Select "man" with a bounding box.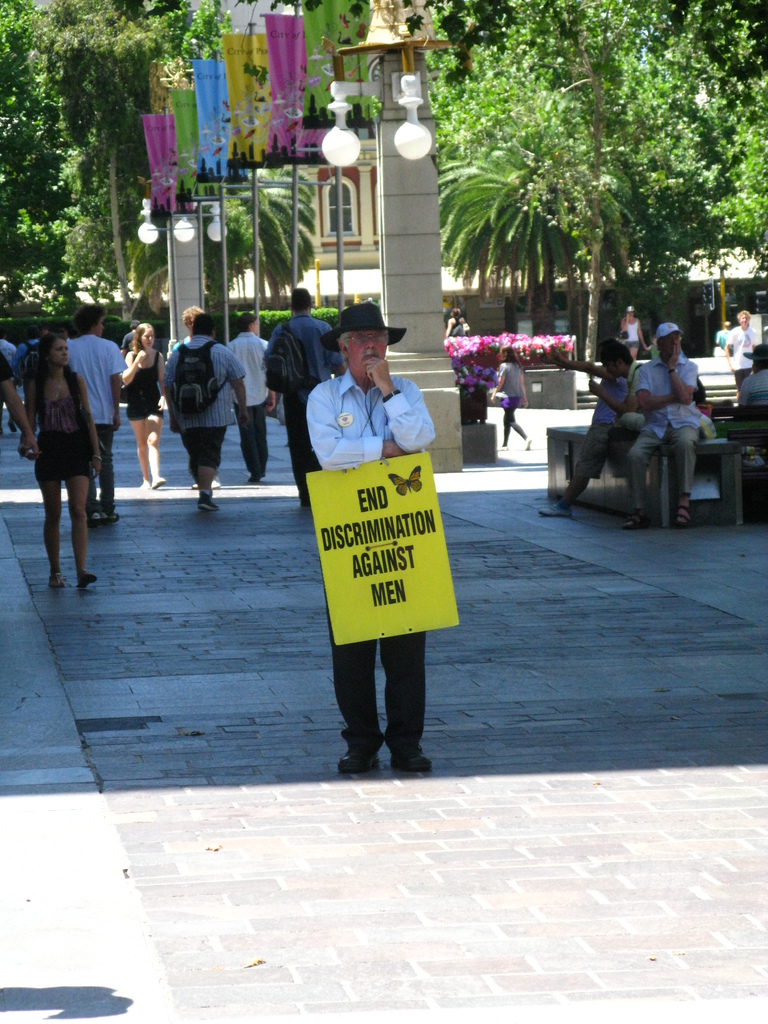
[588,335,646,435].
